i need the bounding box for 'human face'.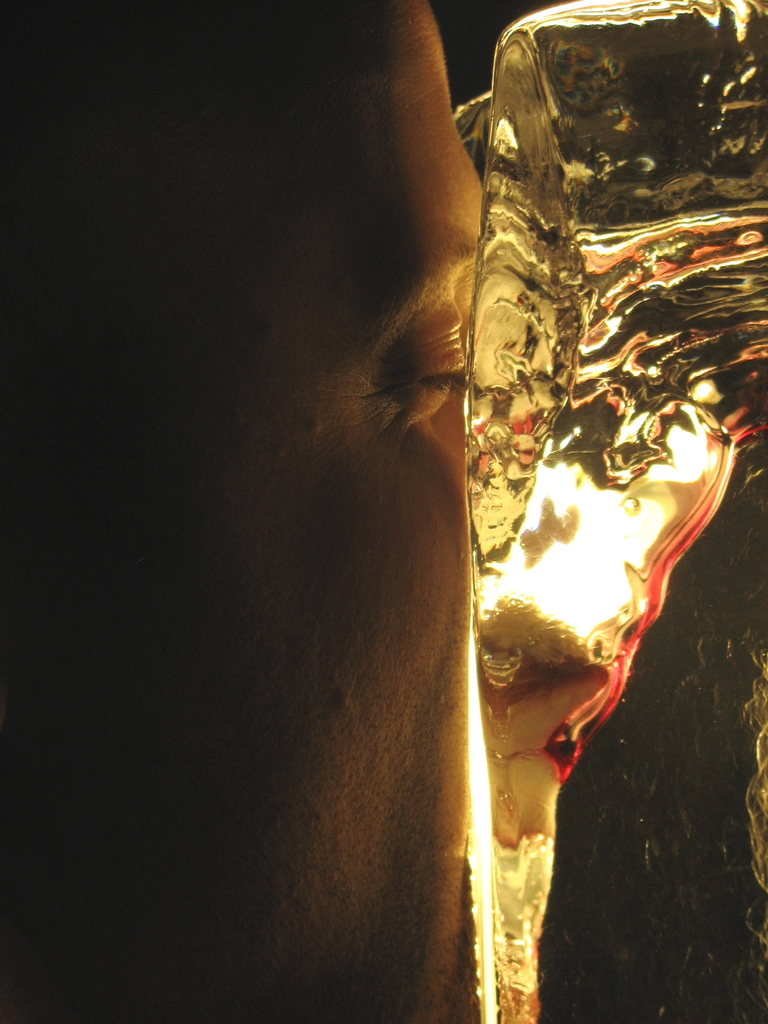
Here it is: locate(0, 6, 490, 1023).
